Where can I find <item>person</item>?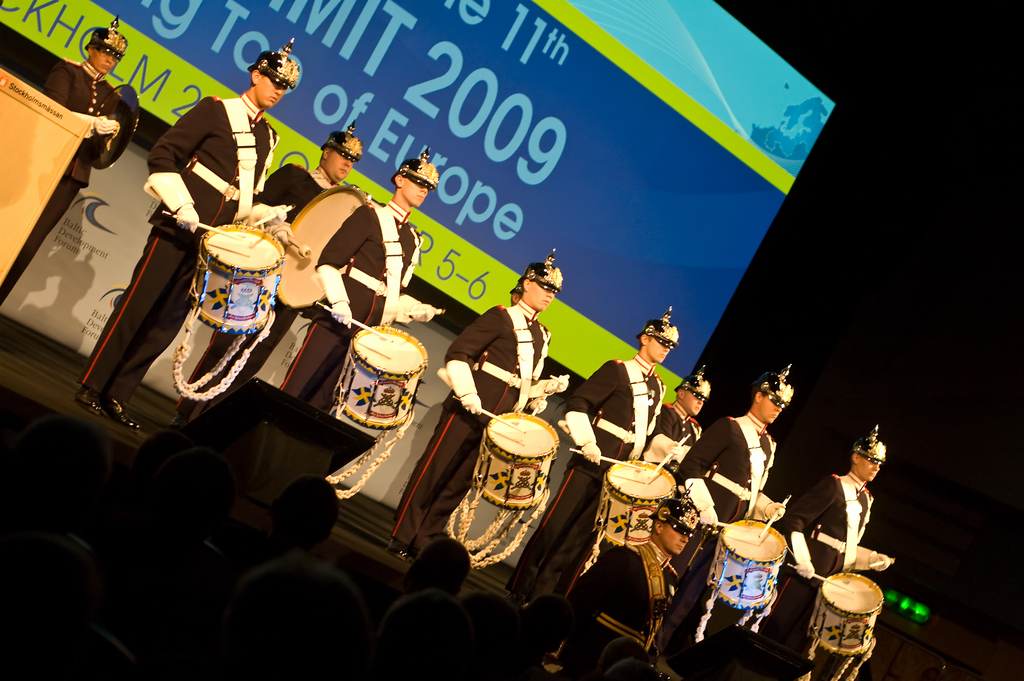
You can find it at l=611, t=358, r=712, b=596.
